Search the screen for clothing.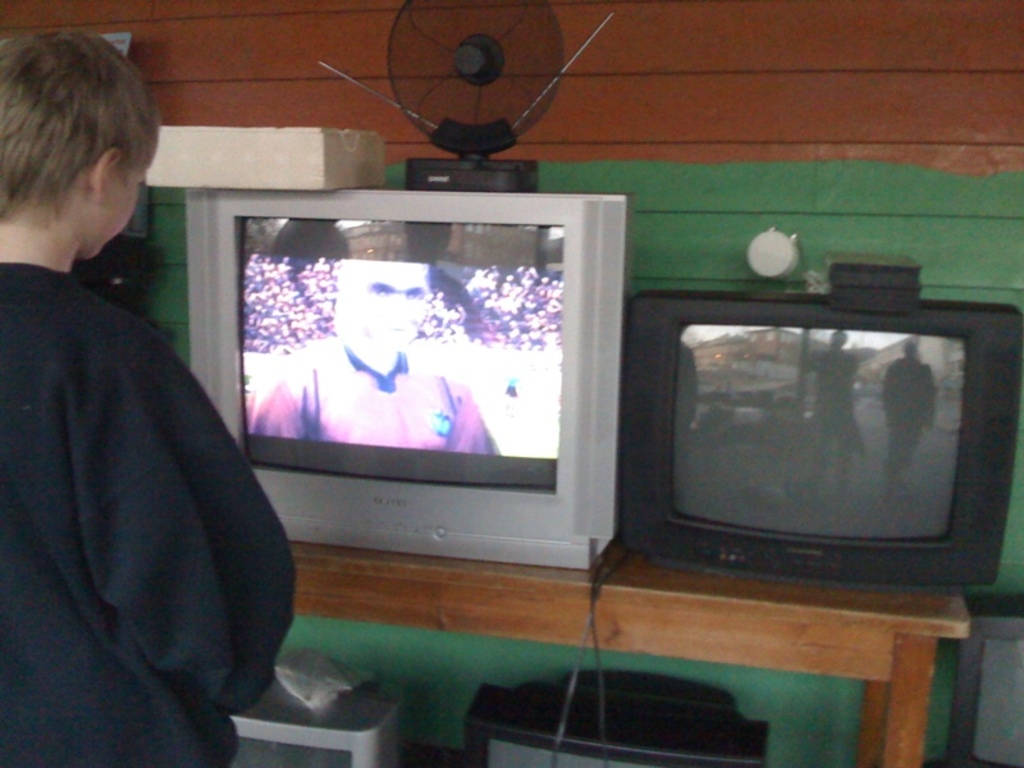
Found at bbox=[250, 334, 506, 458].
